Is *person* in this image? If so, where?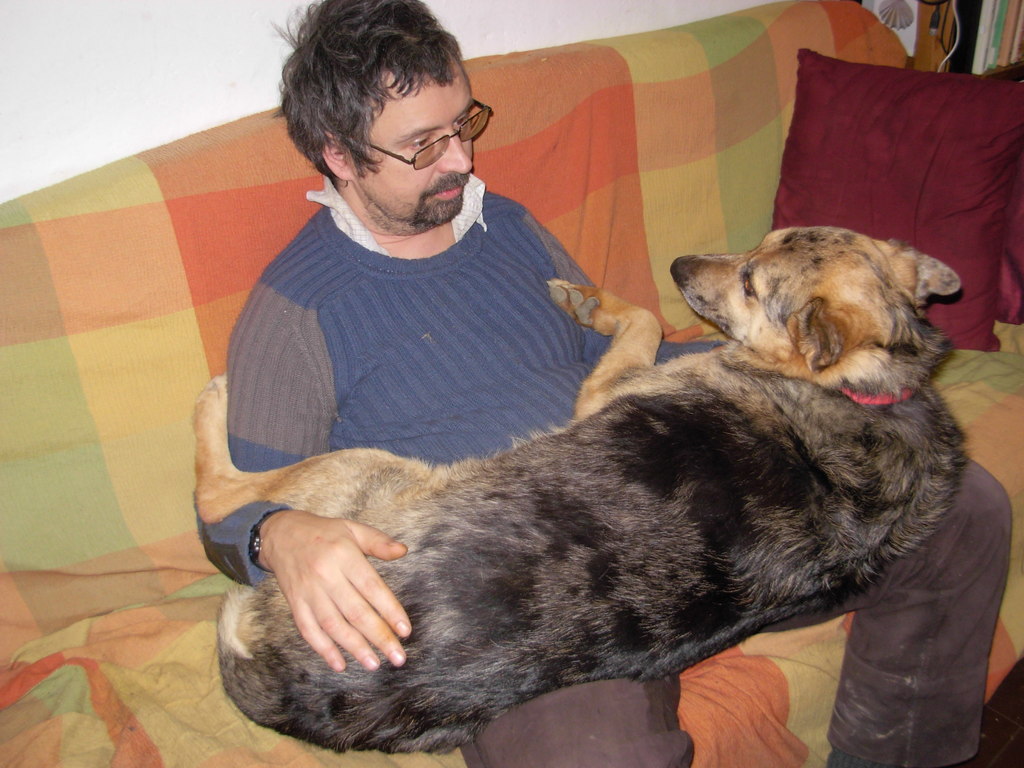
Yes, at bbox=(198, 0, 1015, 767).
